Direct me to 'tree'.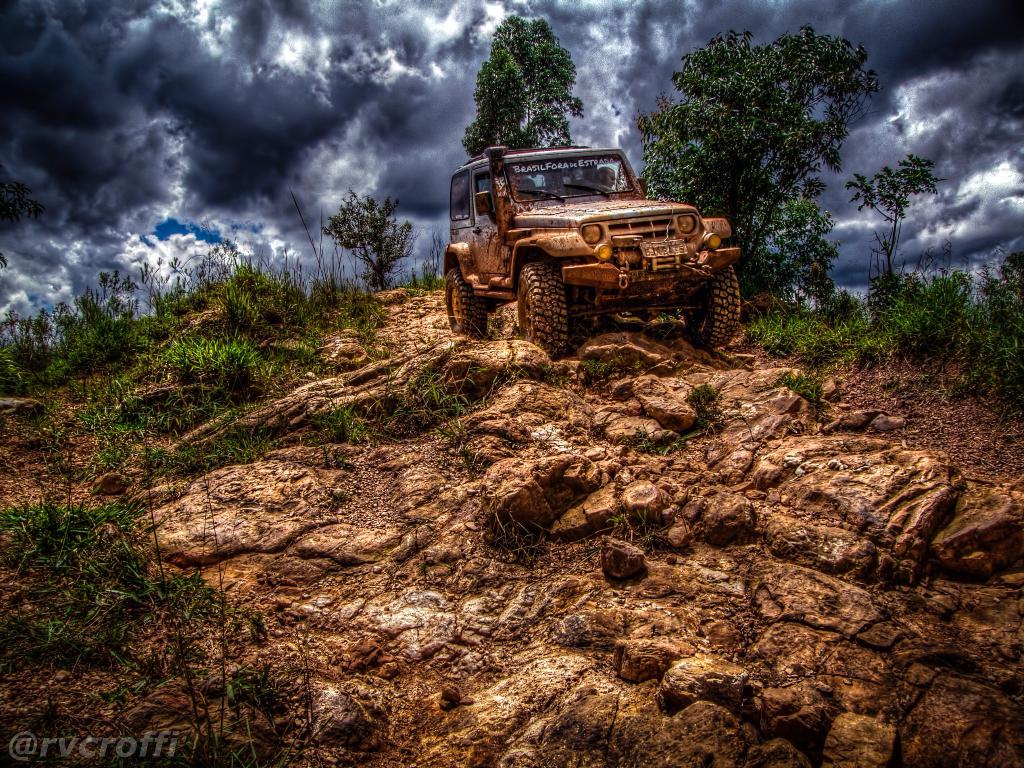
Direction: bbox=[842, 148, 952, 260].
